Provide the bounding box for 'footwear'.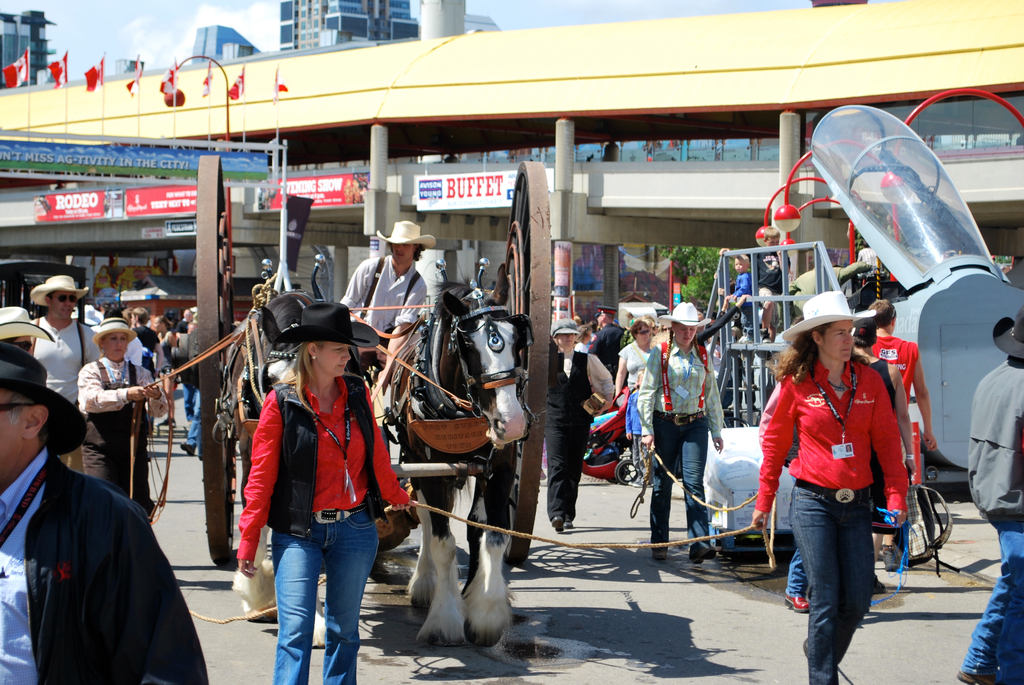
955, 668, 996, 684.
